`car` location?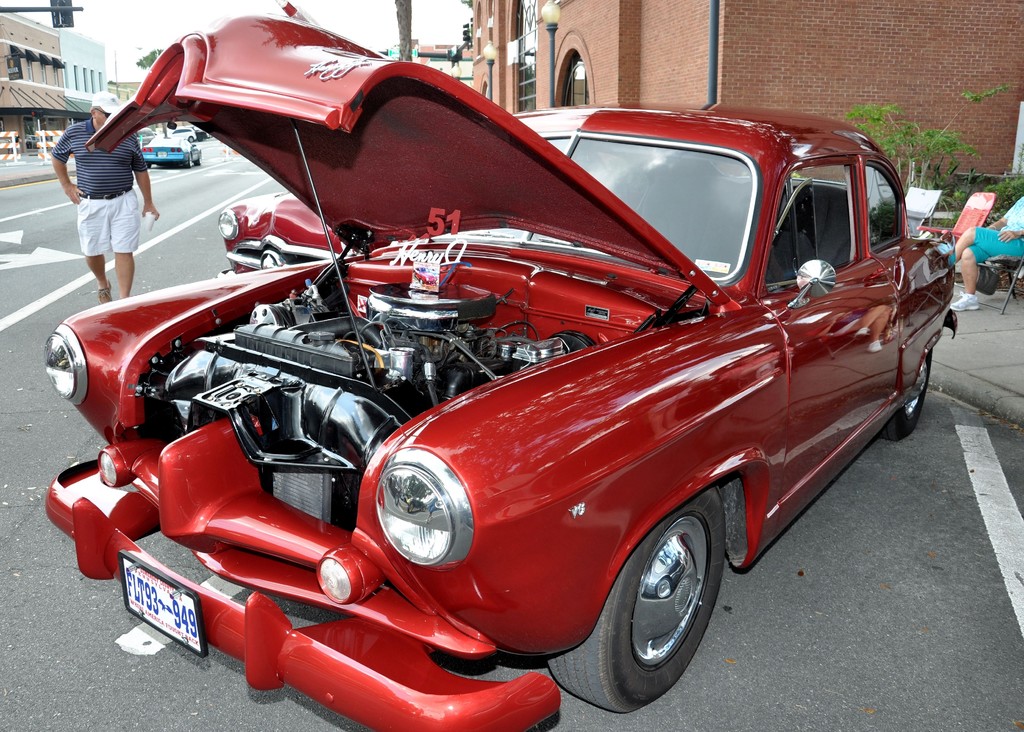
[x1=172, y1=118, x2=202, y2=141]
